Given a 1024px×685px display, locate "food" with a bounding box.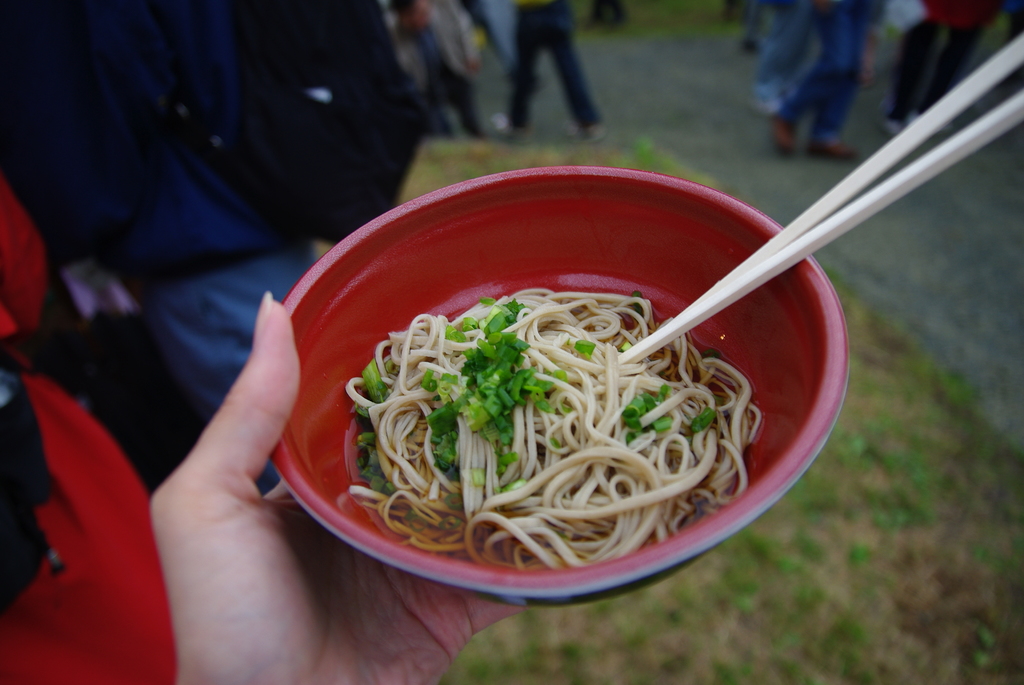
Located: rect(351, 248, 780, 575).
